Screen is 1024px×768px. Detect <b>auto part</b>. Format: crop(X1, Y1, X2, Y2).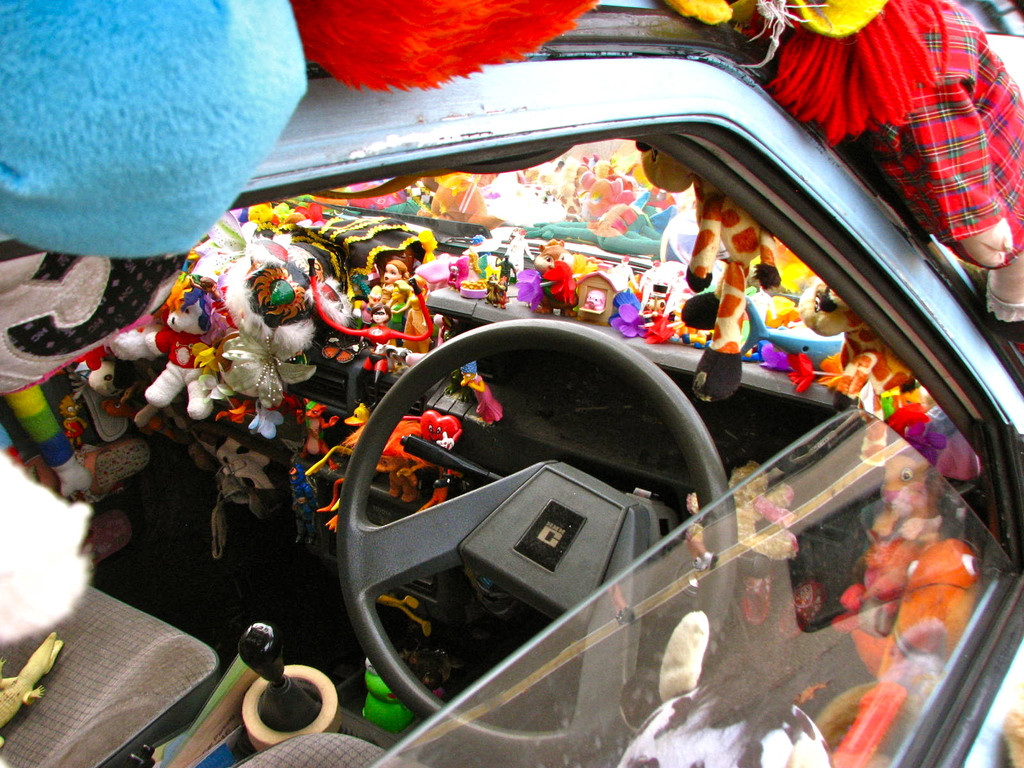
crop(332, 333, 742, 685).
